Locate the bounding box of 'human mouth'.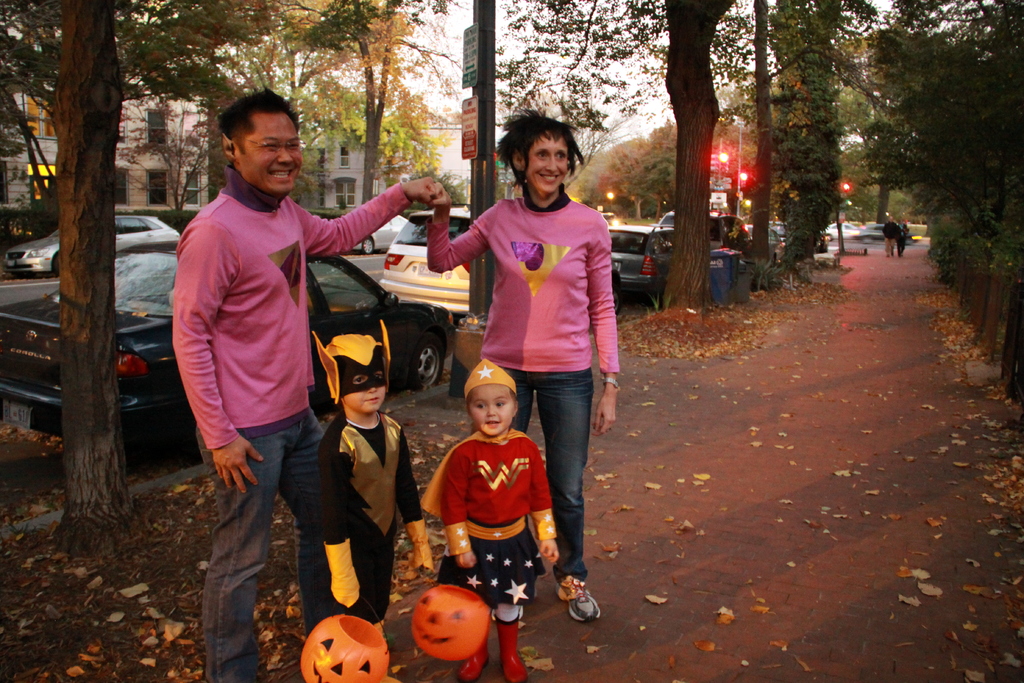
Bounding box: bbox(541, 174, 556, 184).
